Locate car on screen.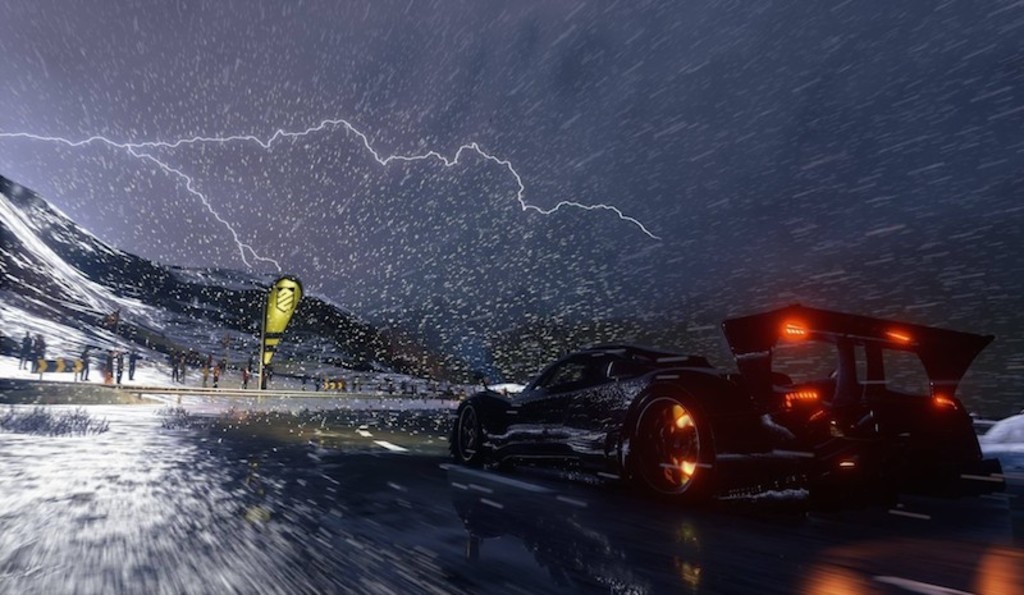
On screen at {"x1": 983, "y1": 412, "x2": 1023, "y2": 468}.
